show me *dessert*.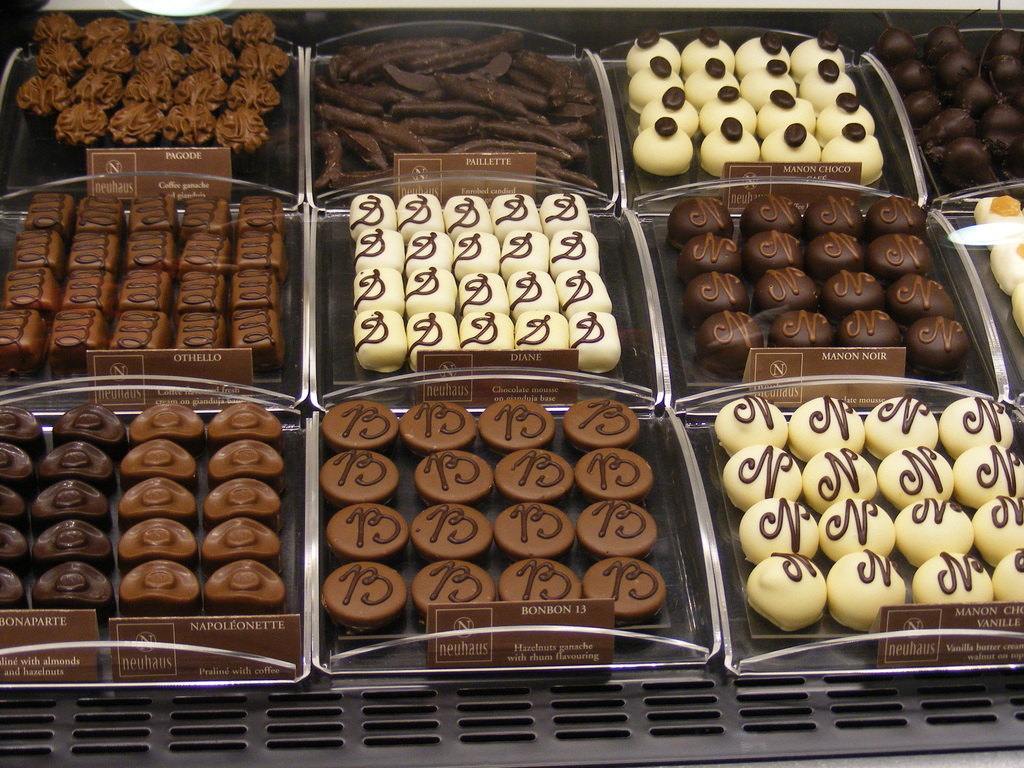
*dessert* is here: <region>77, 191, 123, 228</region>.
